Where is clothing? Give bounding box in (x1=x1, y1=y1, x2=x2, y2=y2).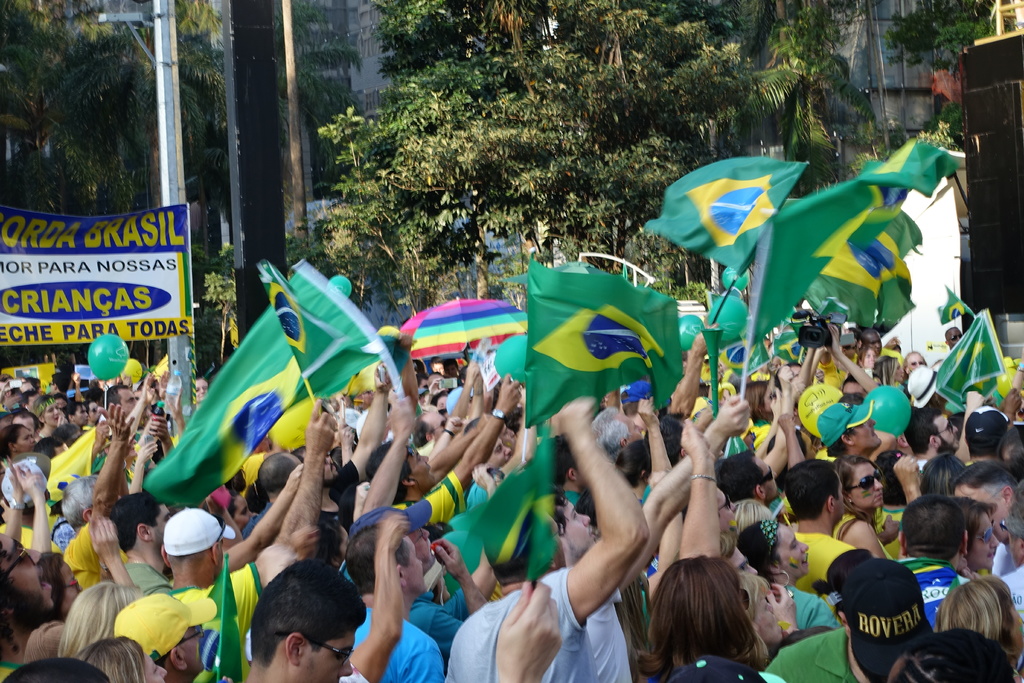
(x1=325, y1=456, x2=366, y2=511).
